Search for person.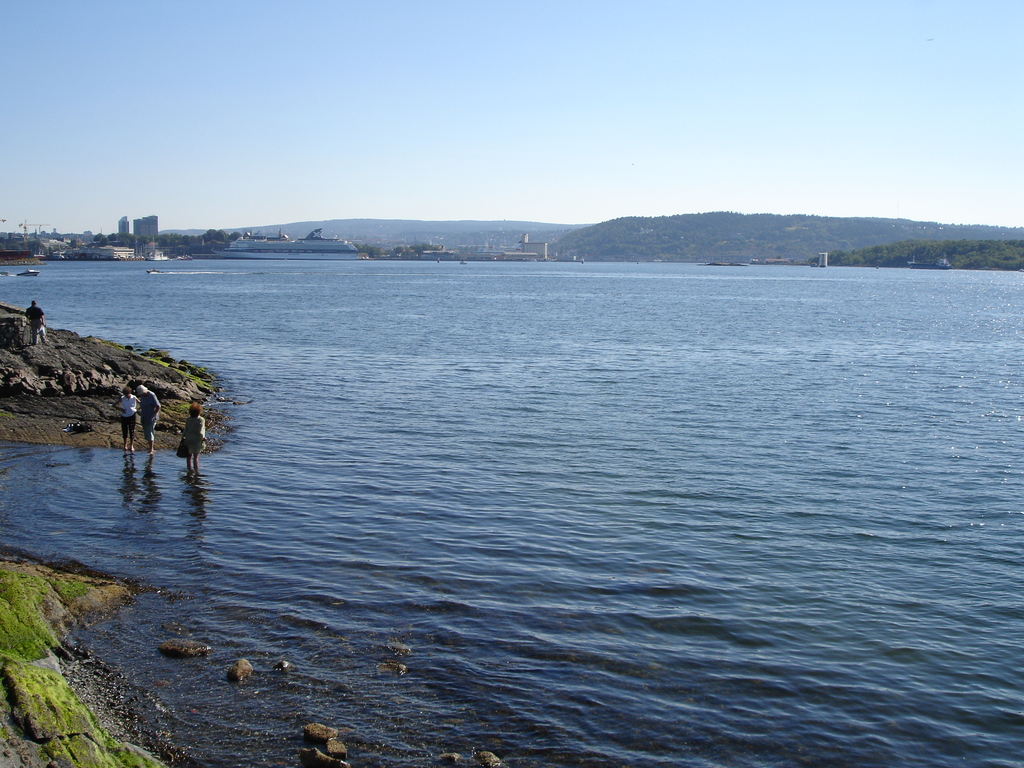
Found at pyautogui.locateOnScreen(112, 386, 137, 452).
